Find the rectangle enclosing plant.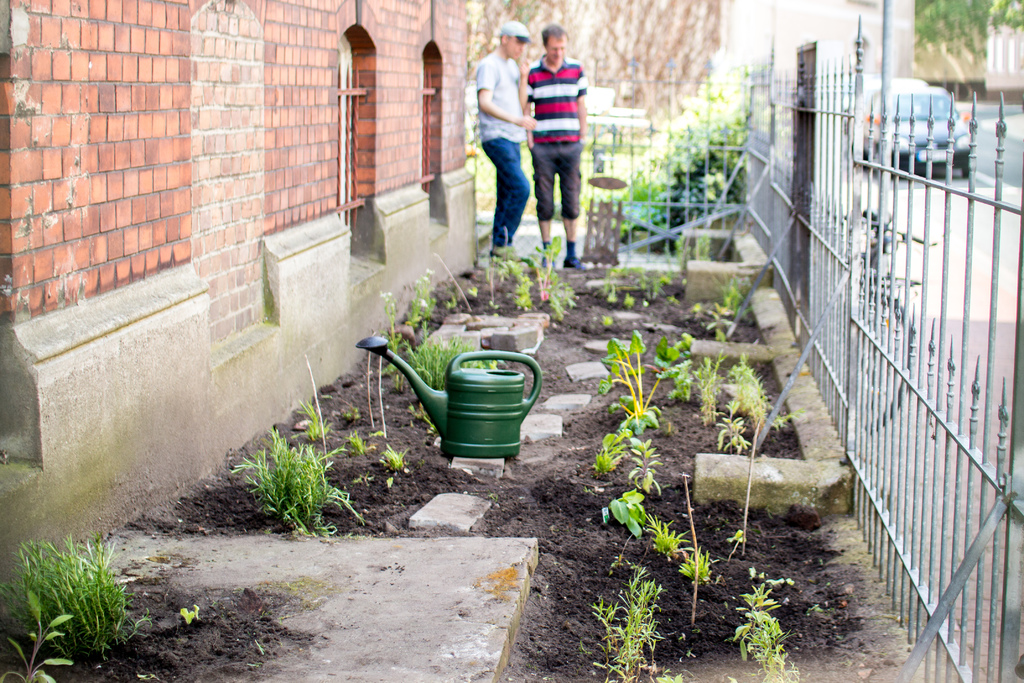
x1=620 y1=429 x2=660 y2=497.
